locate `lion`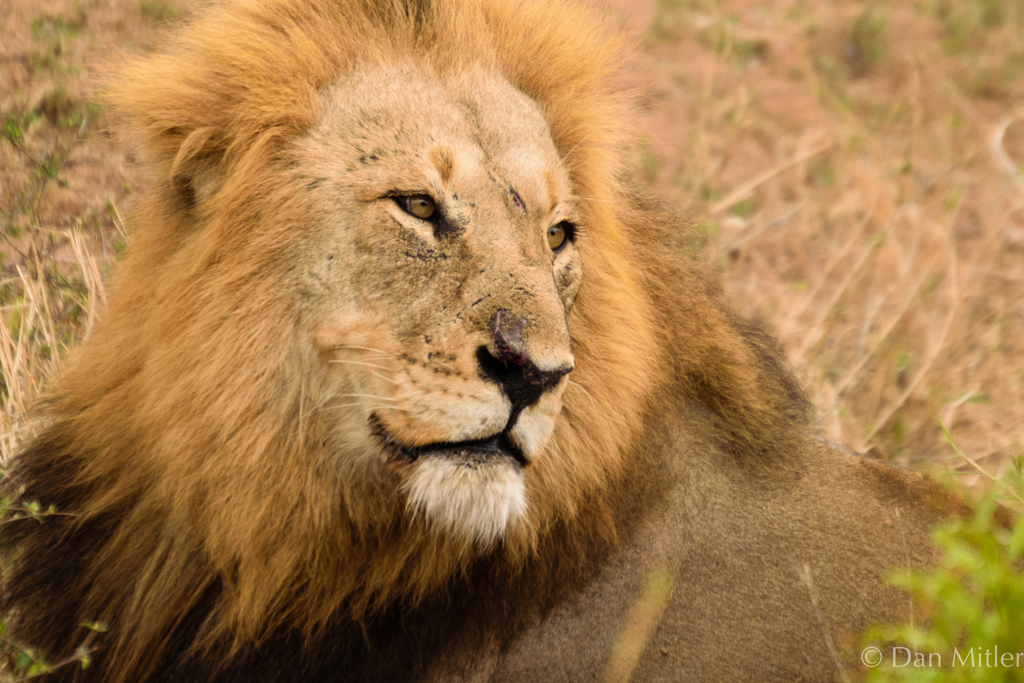
bbox=(0, 0, 1023, 682)
